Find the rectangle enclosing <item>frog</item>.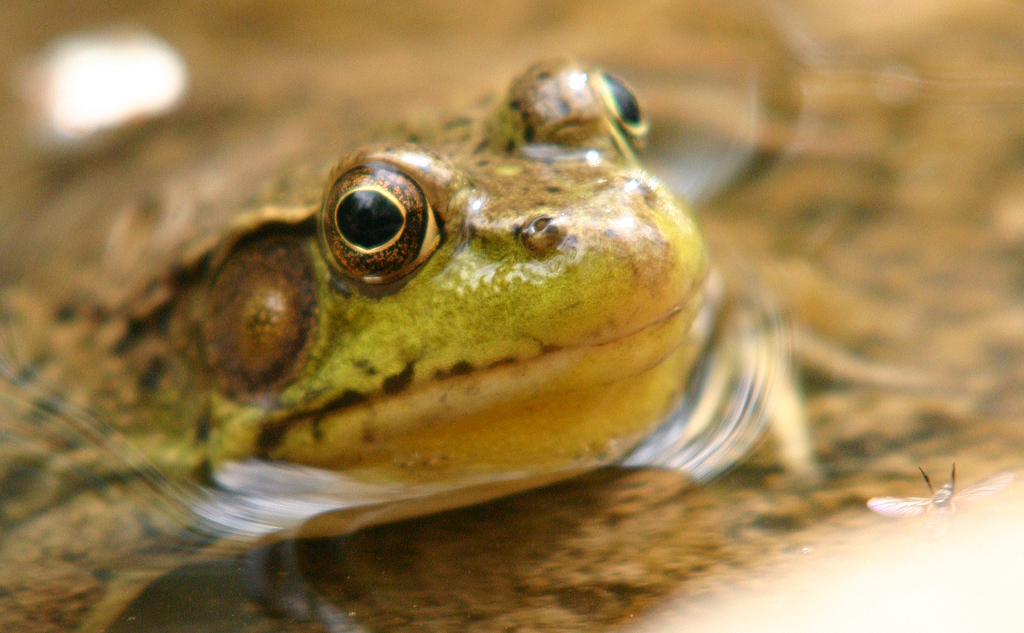
0/54/724/632.
